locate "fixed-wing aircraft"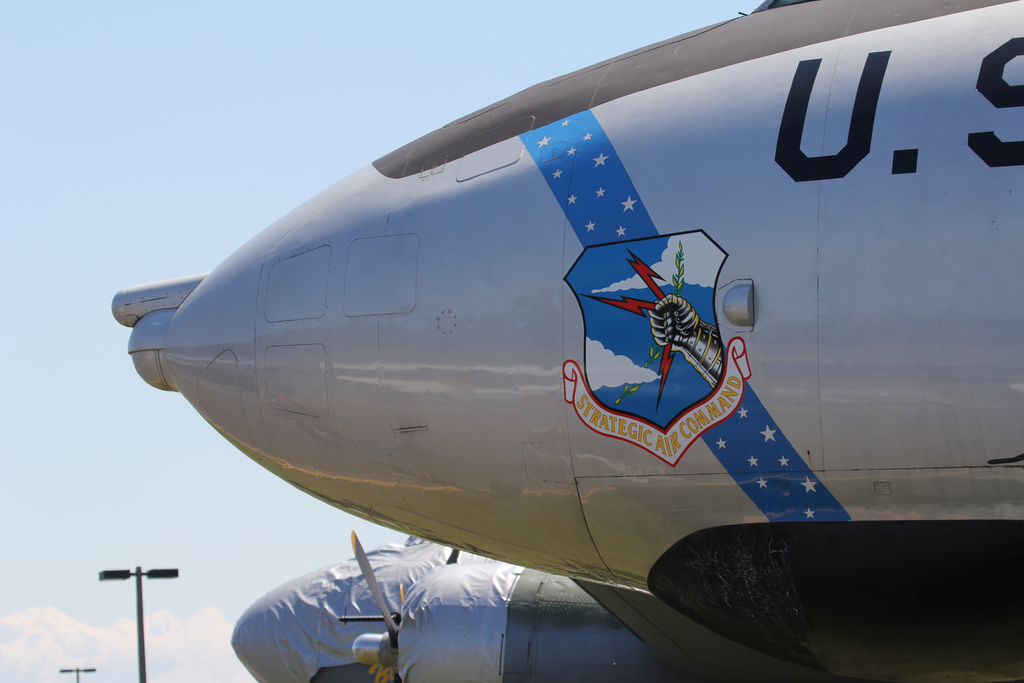
(215,543,522,682)
